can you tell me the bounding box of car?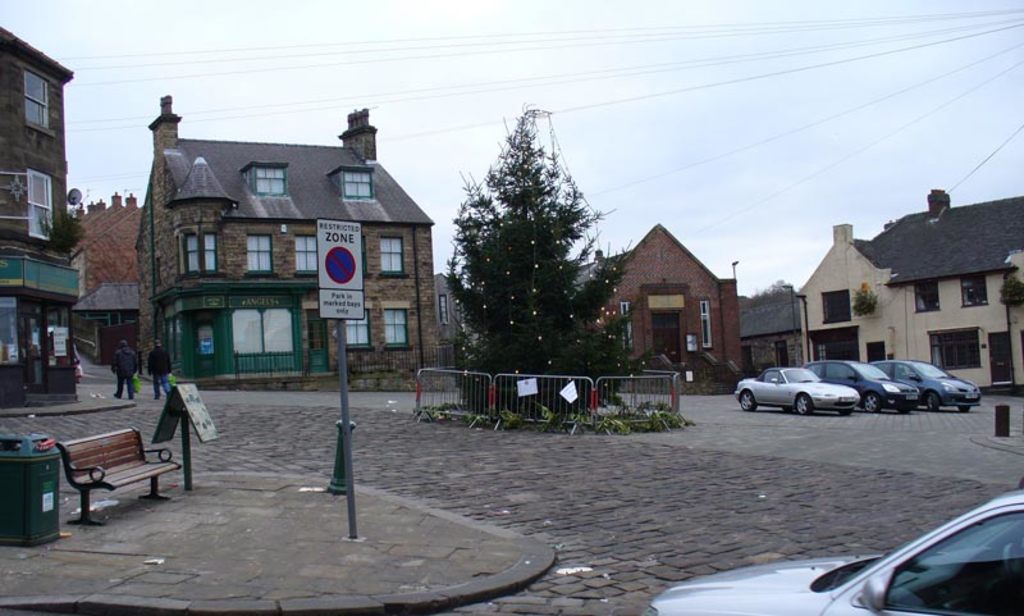
812:359:922:410.
